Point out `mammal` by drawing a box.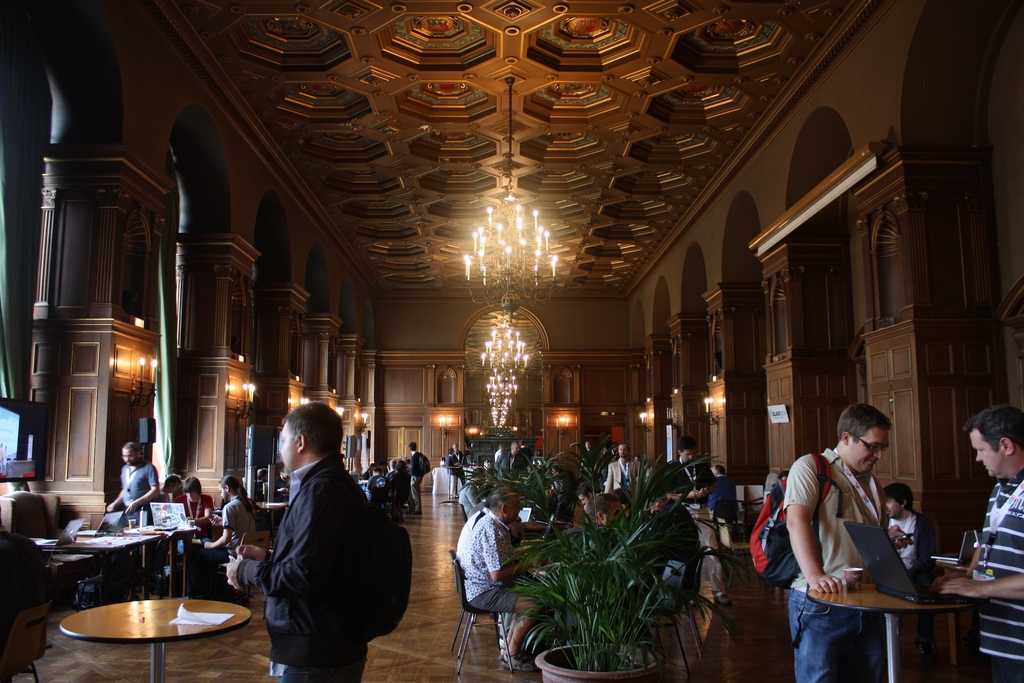
crop(576, 484, 593, 511).
